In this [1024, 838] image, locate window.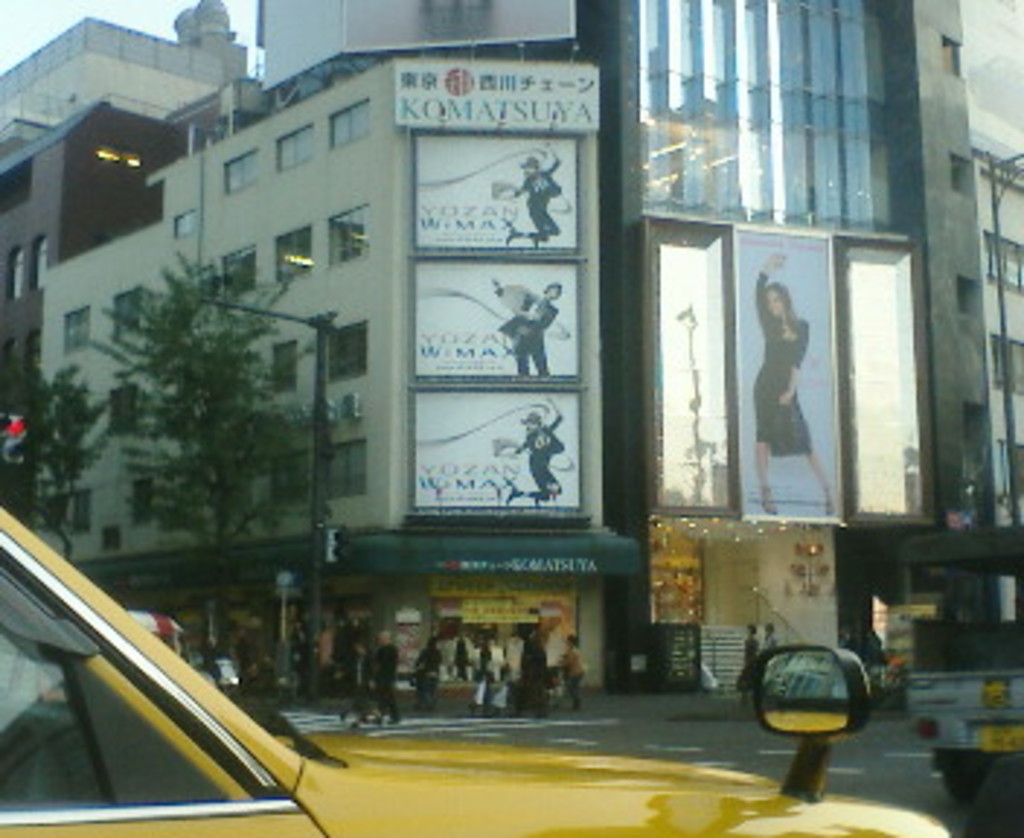
Bounding box: (108, 381, 140, 439).
